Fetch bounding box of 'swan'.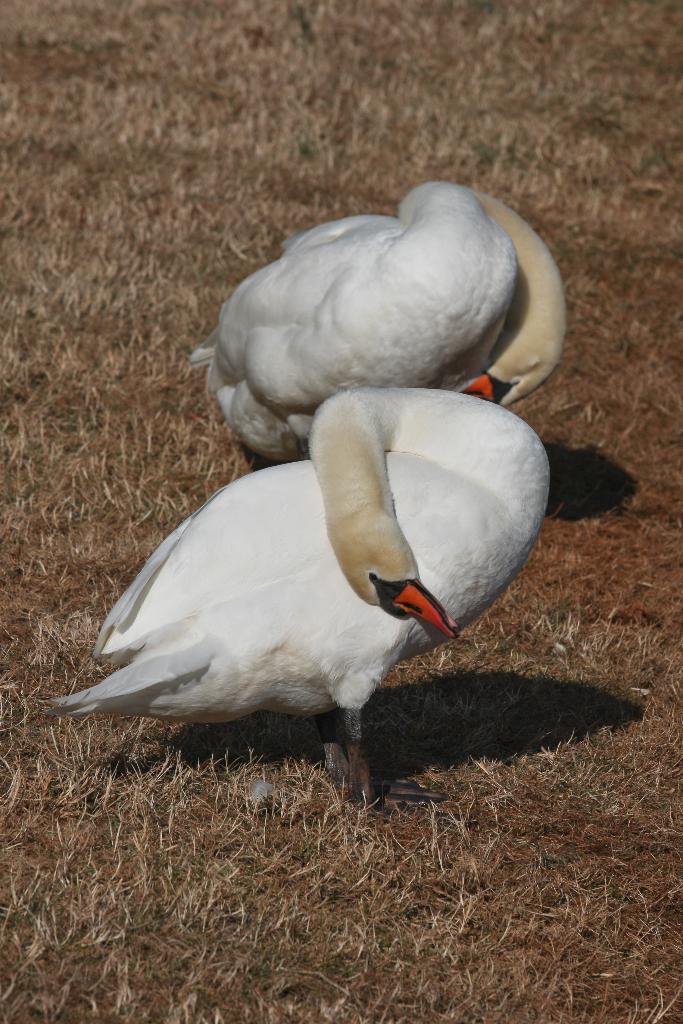
Bbox: x1=27 y1=396 x2=565 y2=826.
